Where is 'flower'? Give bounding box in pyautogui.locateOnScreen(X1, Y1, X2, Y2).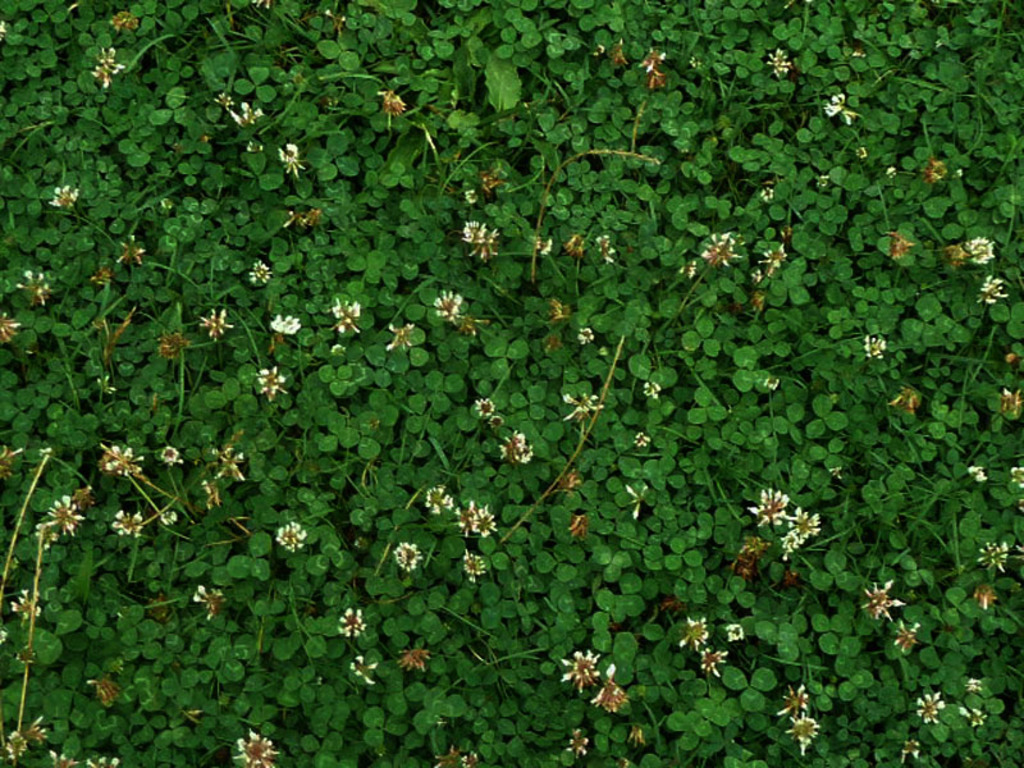
pyautogui.locateOnScreen(824, 92, 847, 120).
